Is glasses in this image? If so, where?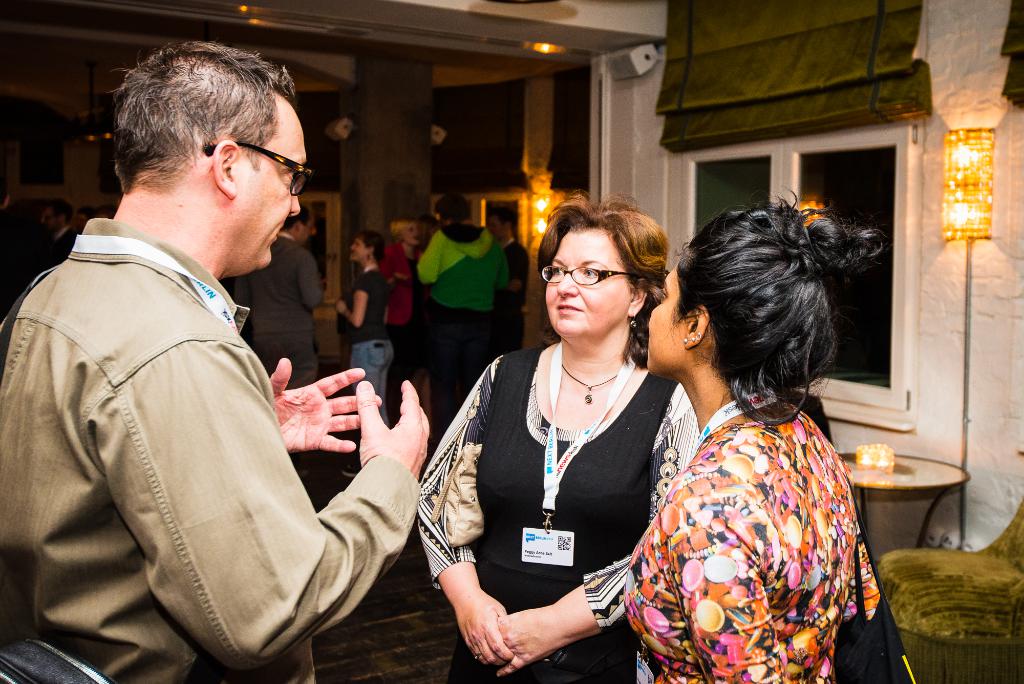
Yes, at BBox(198, 134, 317, 200).
